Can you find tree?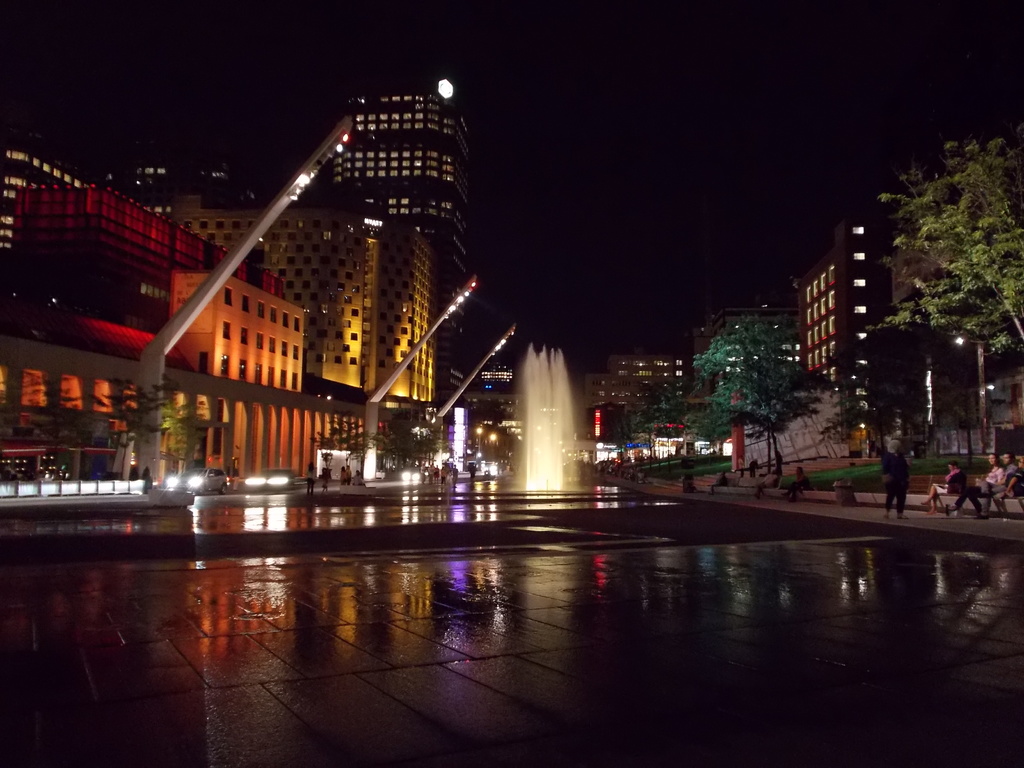
Yes, bounding box: (810,322,947,462).
